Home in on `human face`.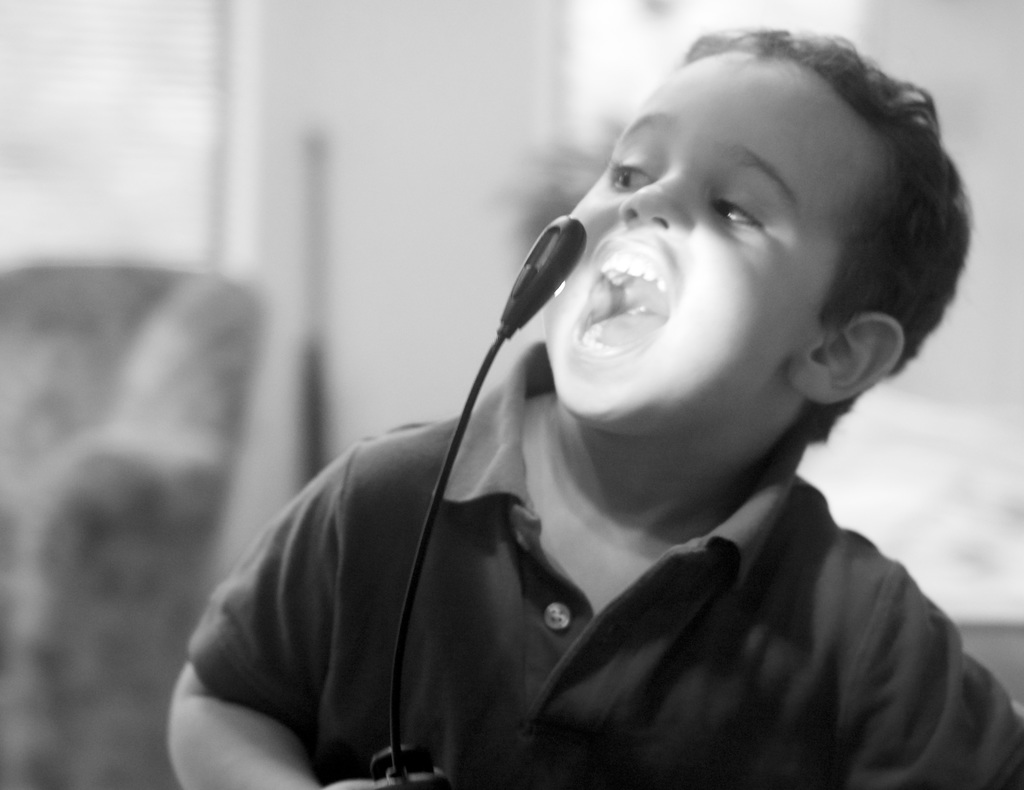
Homed in at detection(544, 54, 890, 424).
